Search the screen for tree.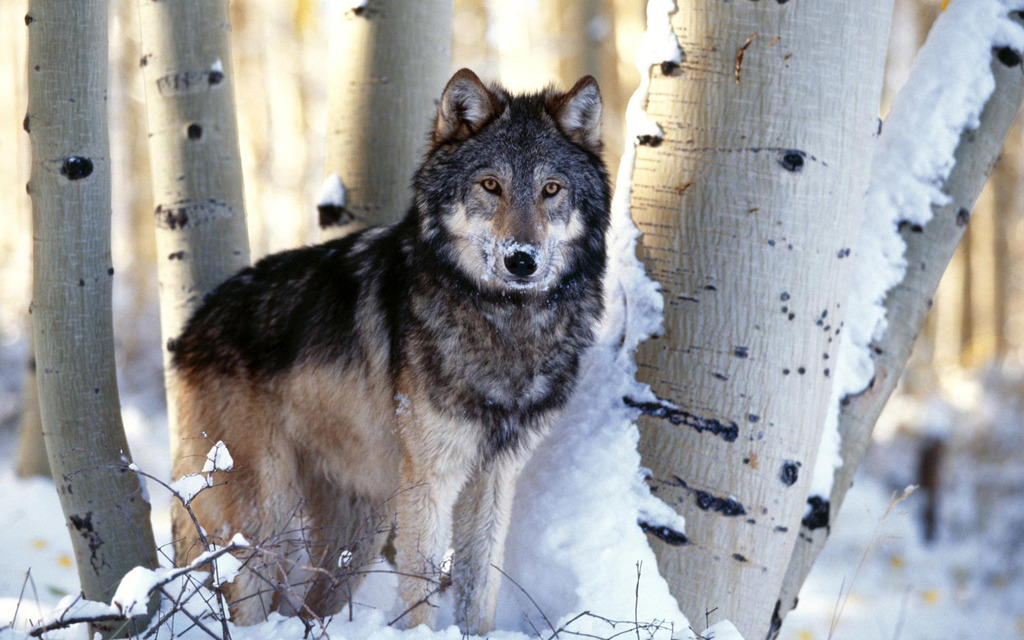
Found at bbox(30, 0, 169, 636).
